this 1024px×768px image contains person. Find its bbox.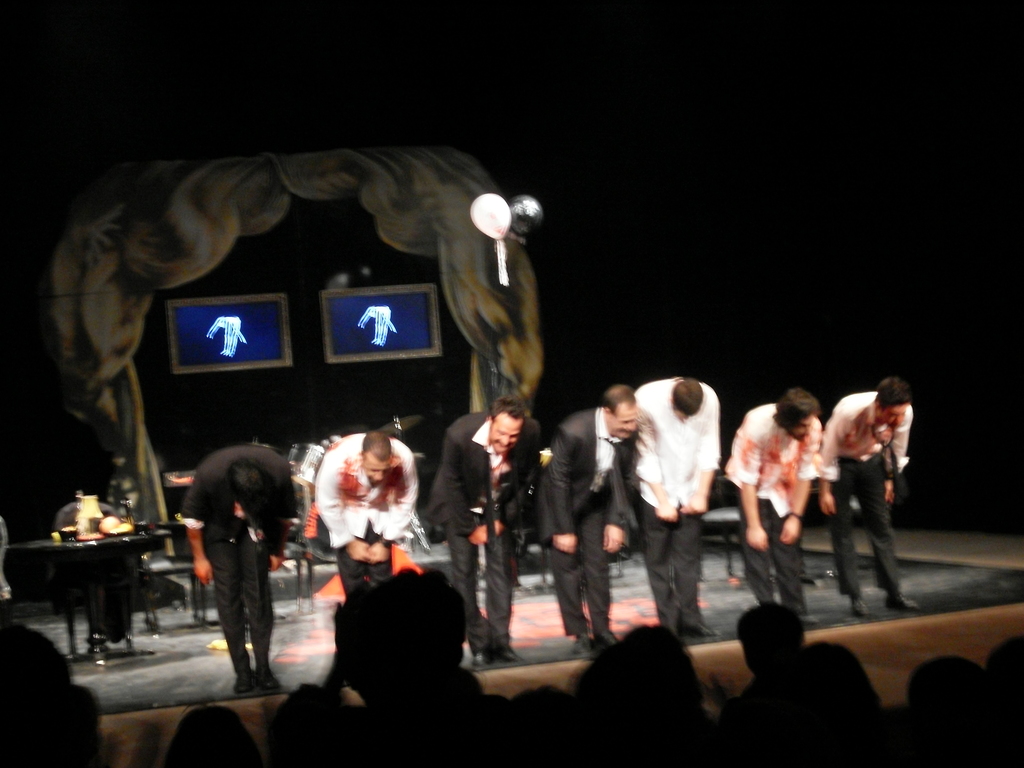
bbox(716, 387, 826, 622).
